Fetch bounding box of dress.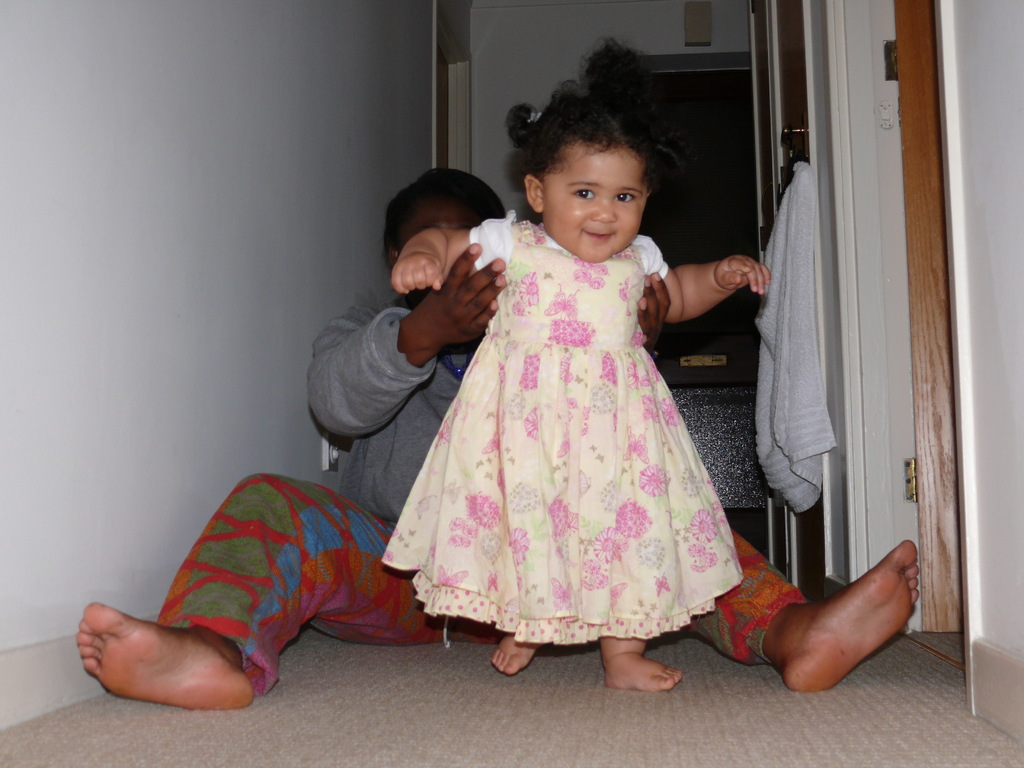
Bbox: pyautogui.locateOnScreen(382, 209, 743, 643).
